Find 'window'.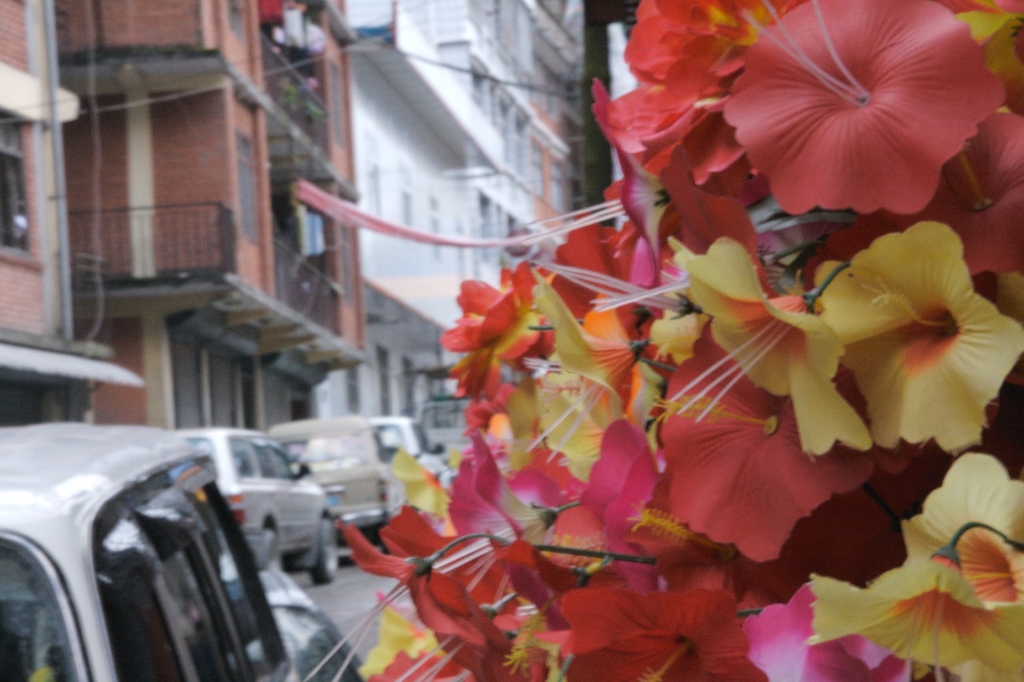
425, 186, 440, 258.
